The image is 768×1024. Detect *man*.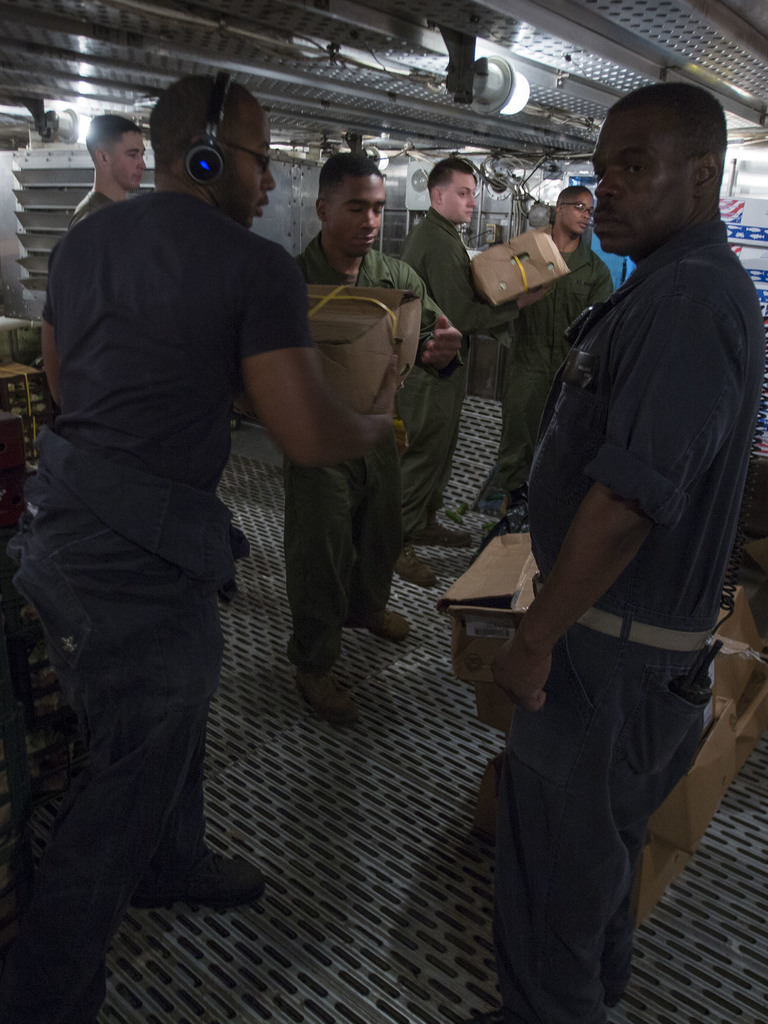
Detection: <box>65,108,247,564</box>.
